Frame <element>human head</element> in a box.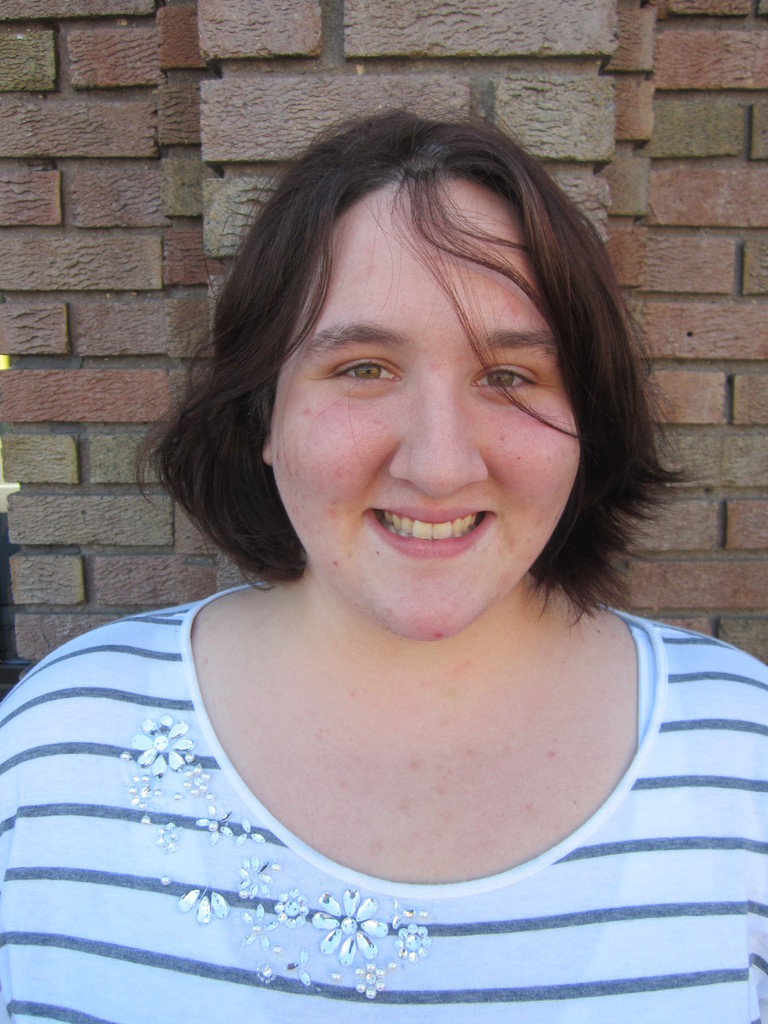
left=217, top=116, right=627, bottom=596.
